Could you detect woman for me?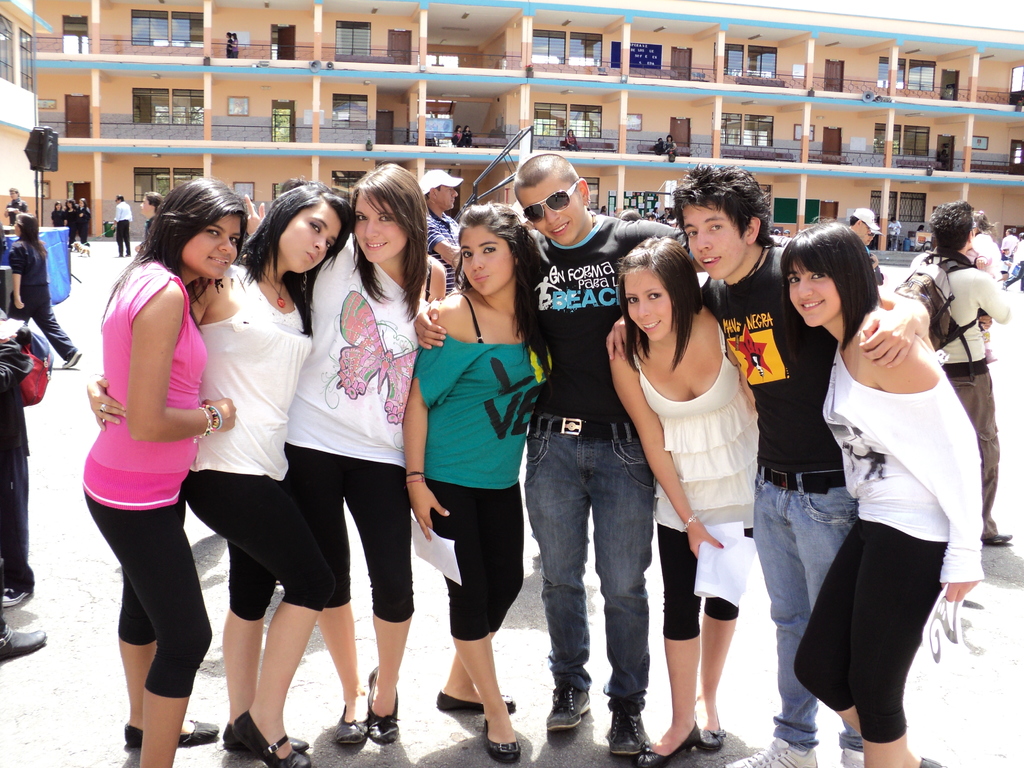
Detection result: left=84, top=177, right=247, bottom=767.
